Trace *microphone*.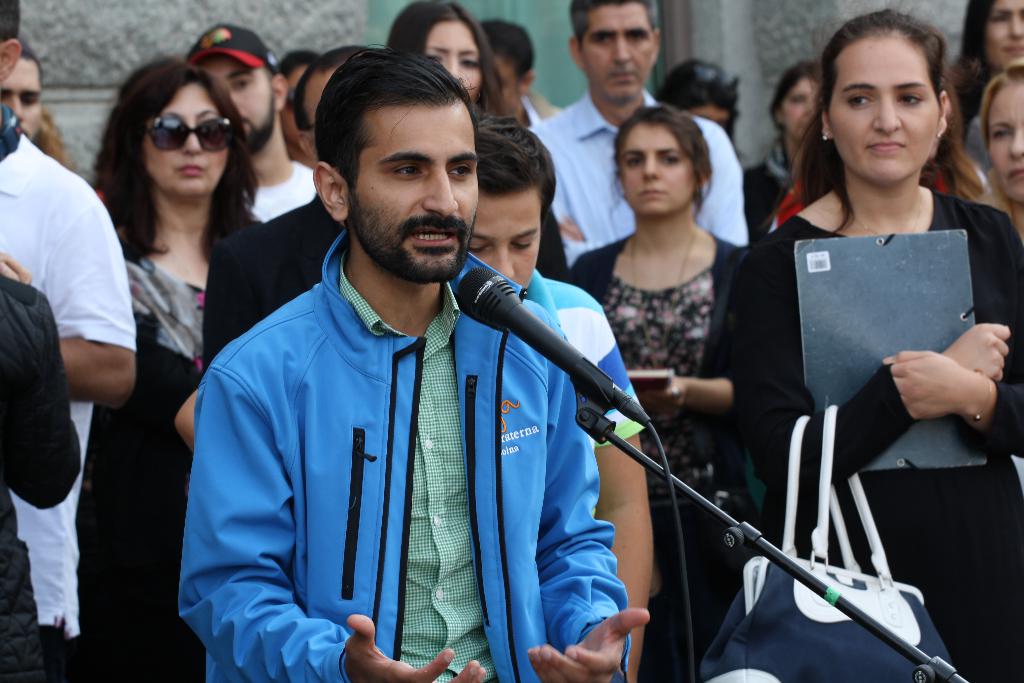
Traced to box(438, 253, 614, 394).
